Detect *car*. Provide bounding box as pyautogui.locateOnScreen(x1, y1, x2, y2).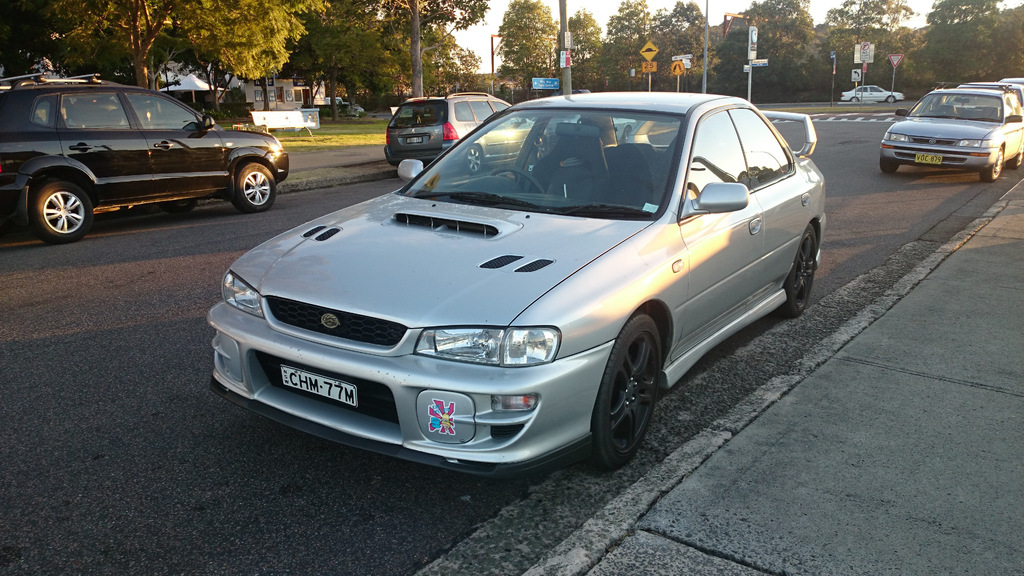
pyautogui.locateOnScreen(545, 112, 638, 144).
